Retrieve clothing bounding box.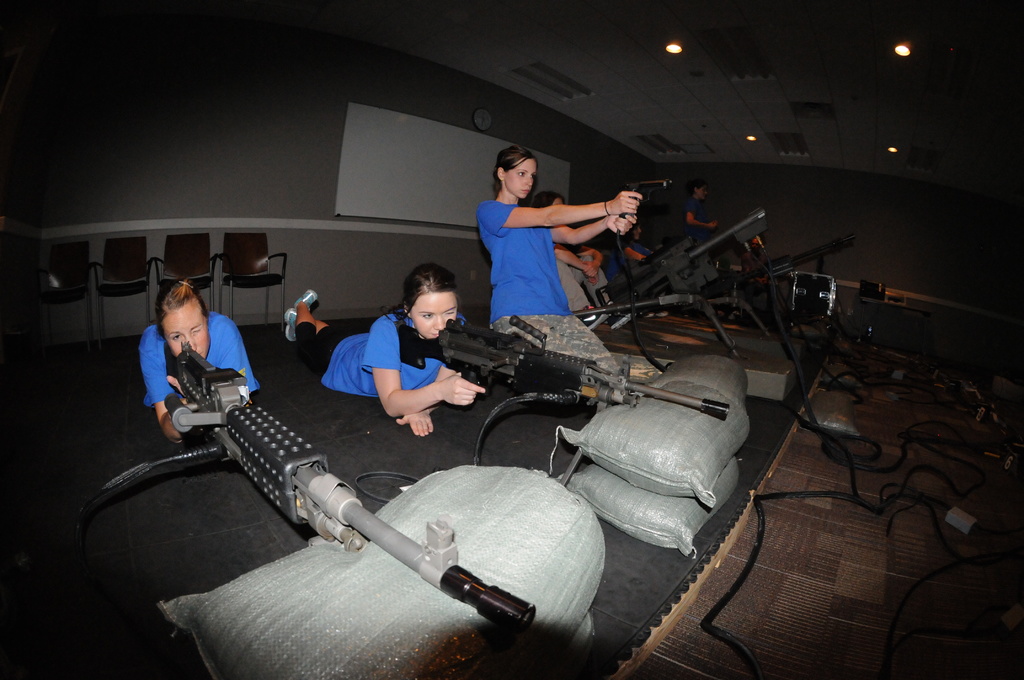
Bounding box: 688 181 712 225.
